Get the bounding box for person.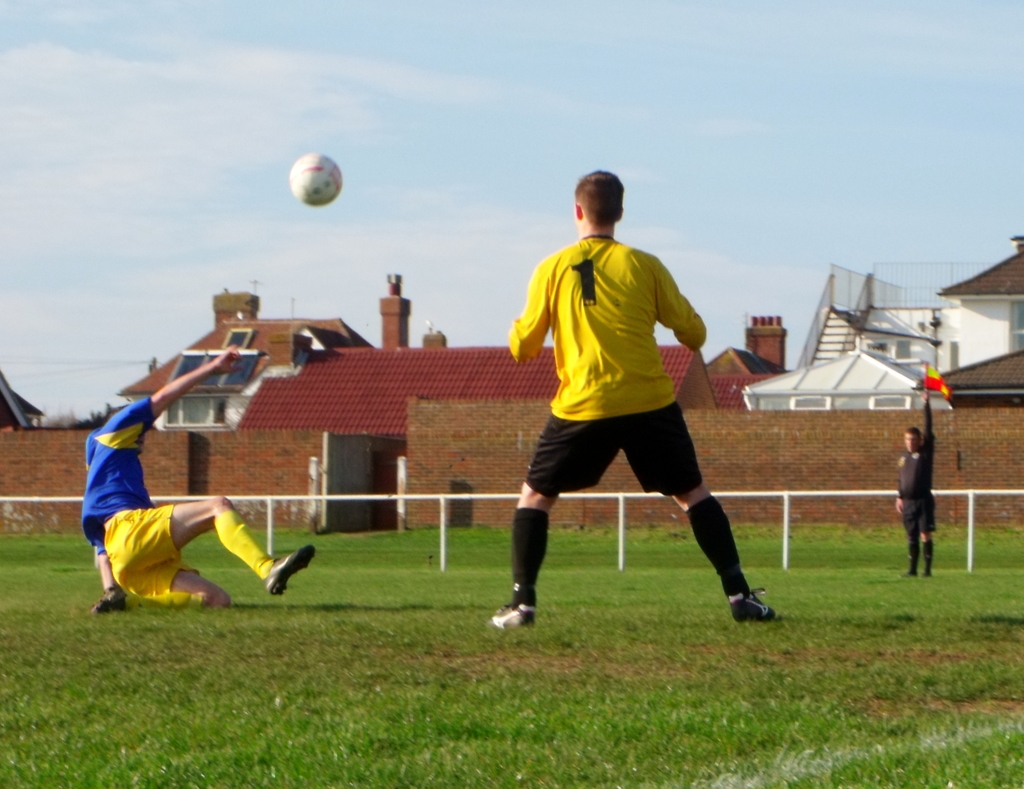
bbox=(84, 345, 323, 618).
